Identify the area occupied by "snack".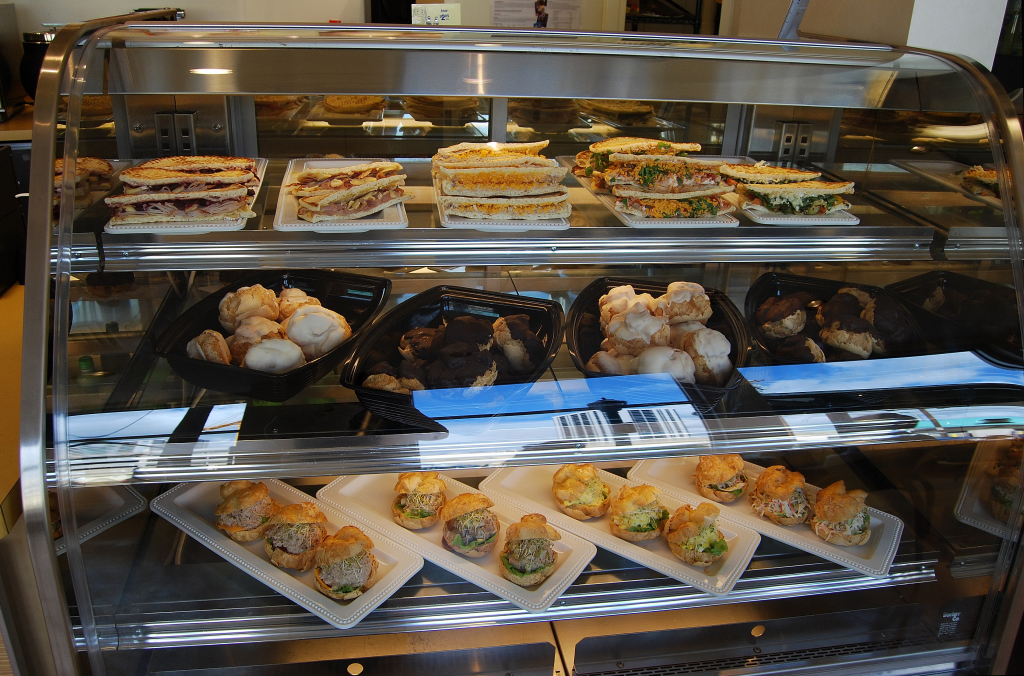
Area: {"x1": 589, "y1": 288, "x2": 718, "y2": 387}.
